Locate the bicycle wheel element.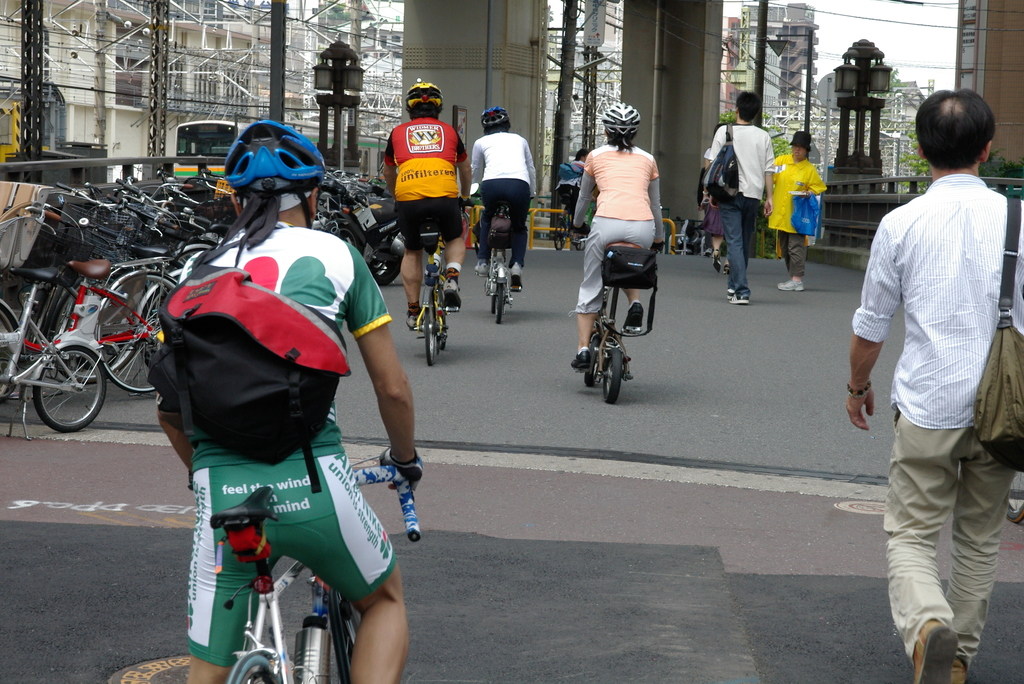
Element bbox: bbox=(0, 306, 26, 405).
